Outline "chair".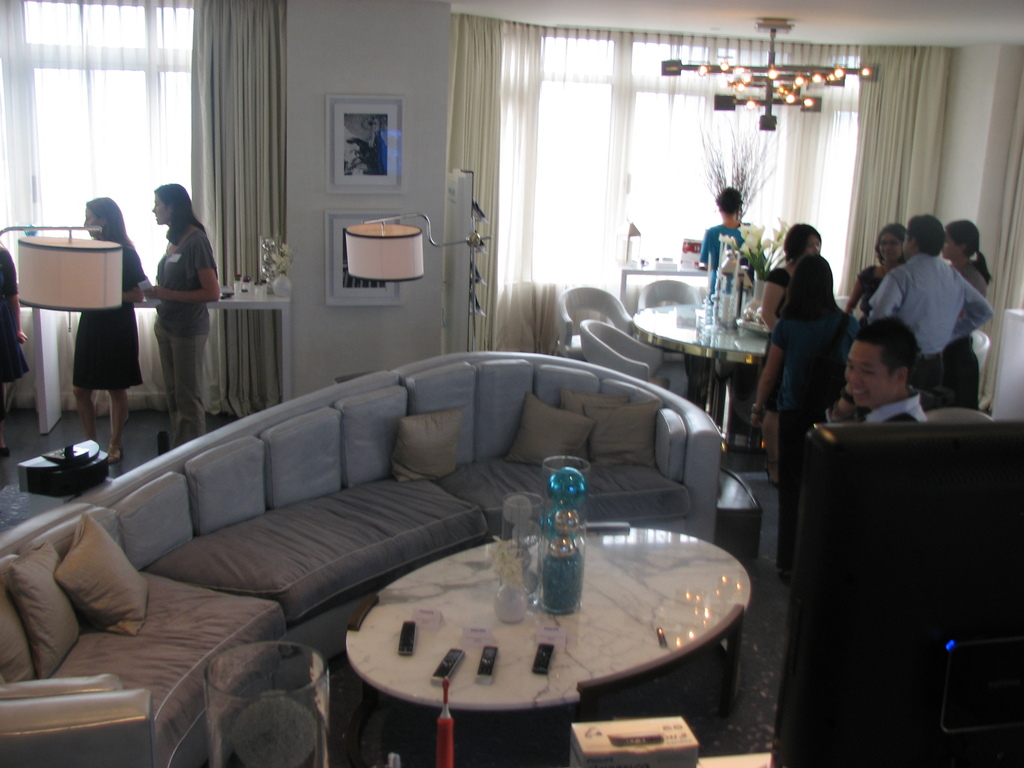
Outline: 575, 319, 686, 404.
